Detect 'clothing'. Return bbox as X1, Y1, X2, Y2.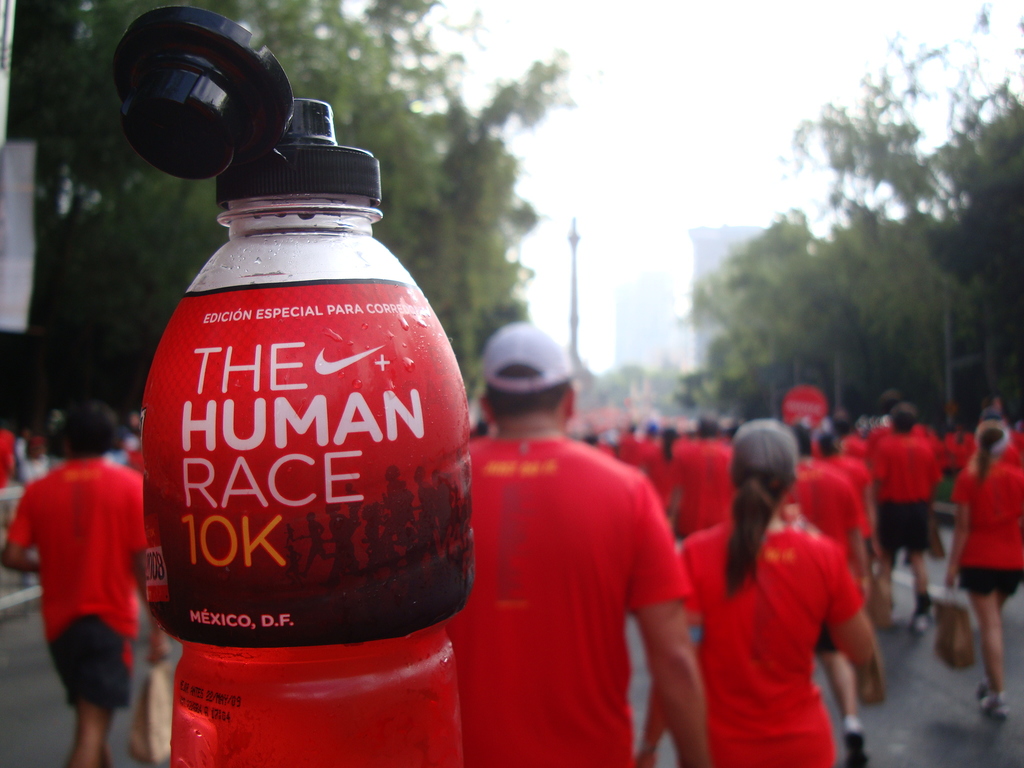
783, 458, 858, 562.
